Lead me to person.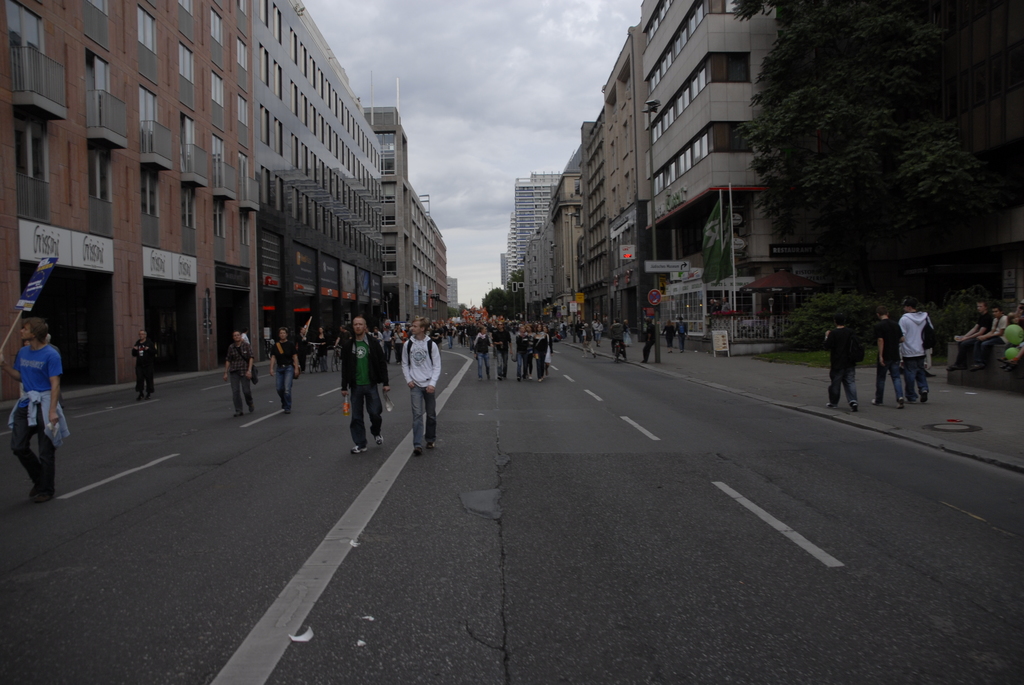
Lead to 1009/298/1023/377.
